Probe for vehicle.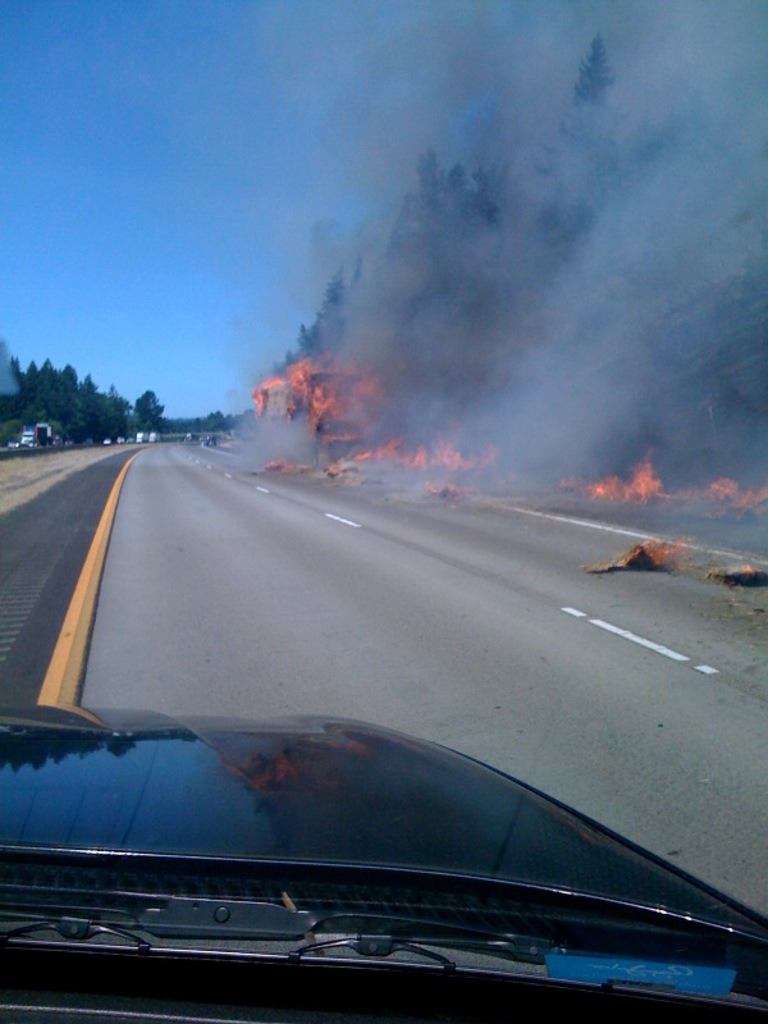
Probe result: BBox(5, 439, 18, 448).
